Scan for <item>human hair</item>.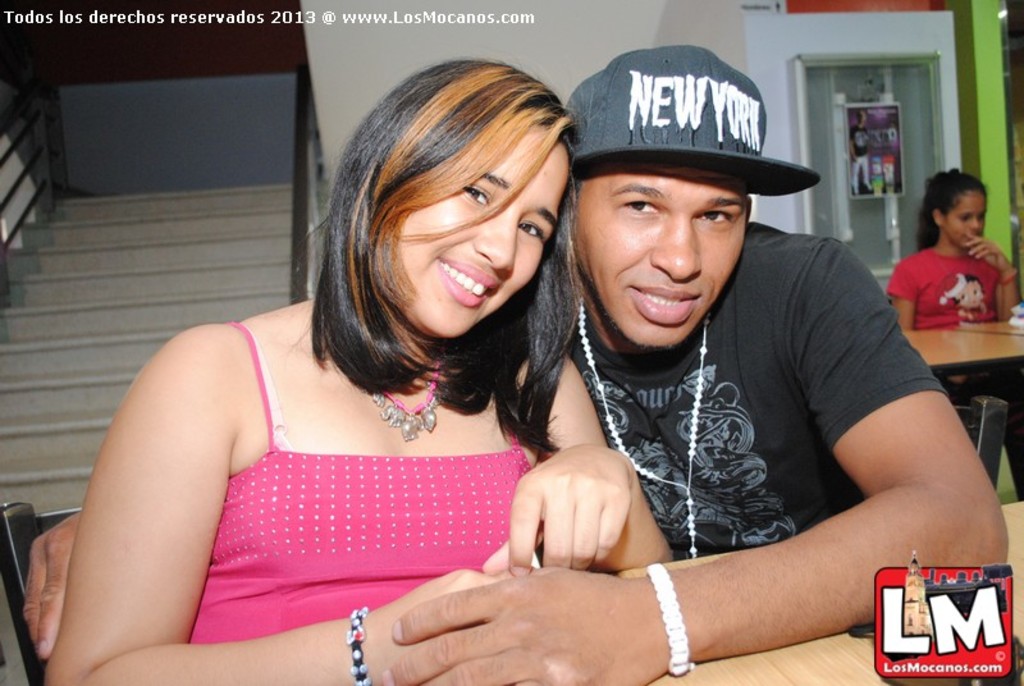
Scan result: bbox(919, 168, 995, 255).
